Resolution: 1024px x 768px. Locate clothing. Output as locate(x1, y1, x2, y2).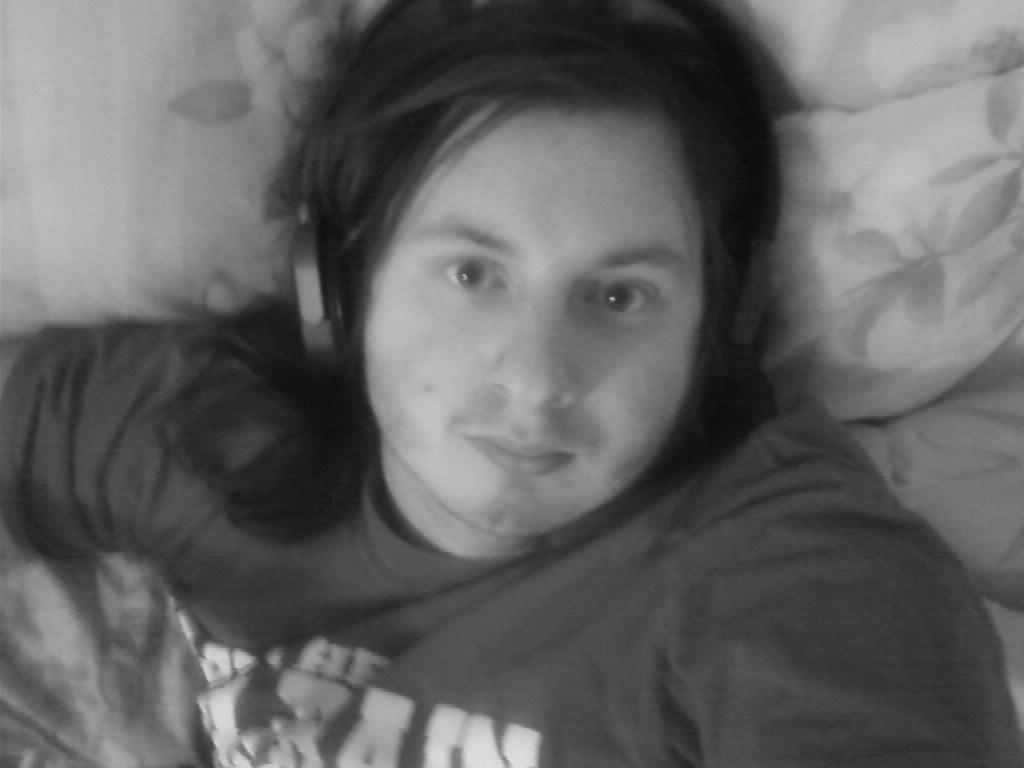
locate(43, 127, 1013, 767).
